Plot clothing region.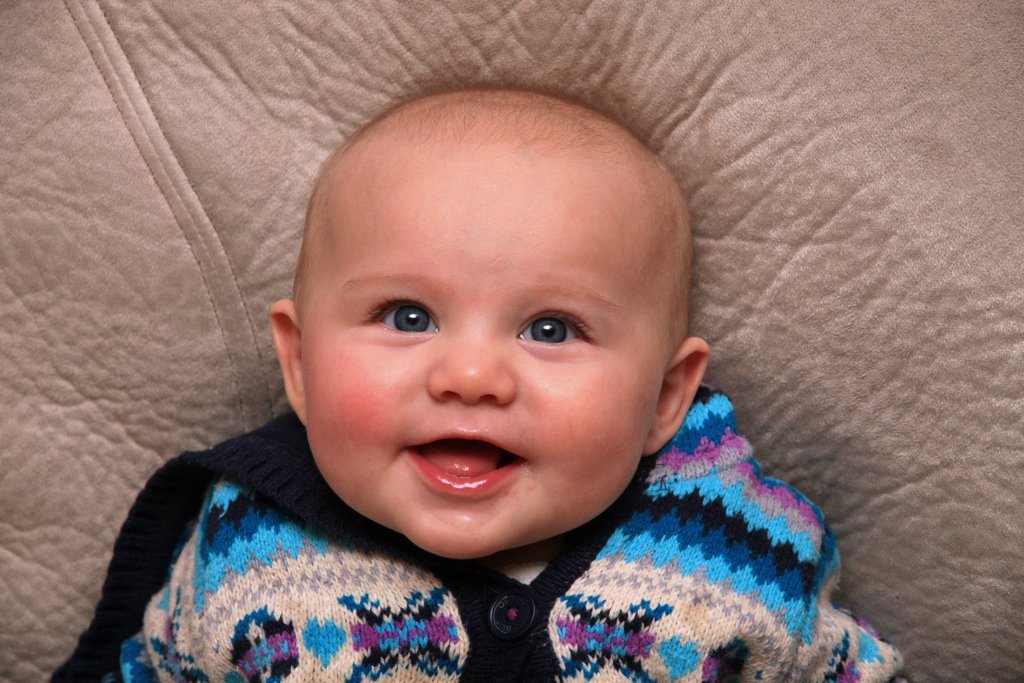
Plotted at 136,405,798,664.
